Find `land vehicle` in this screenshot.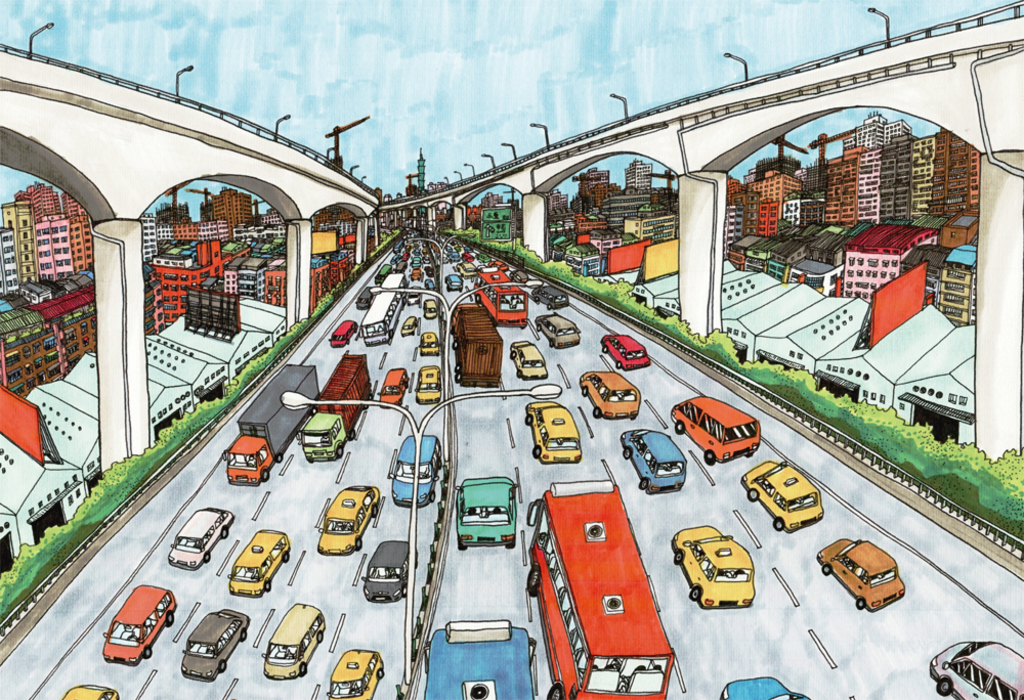
The bounding box for `land vehicle` is <box>103,586,179,665</box>.
